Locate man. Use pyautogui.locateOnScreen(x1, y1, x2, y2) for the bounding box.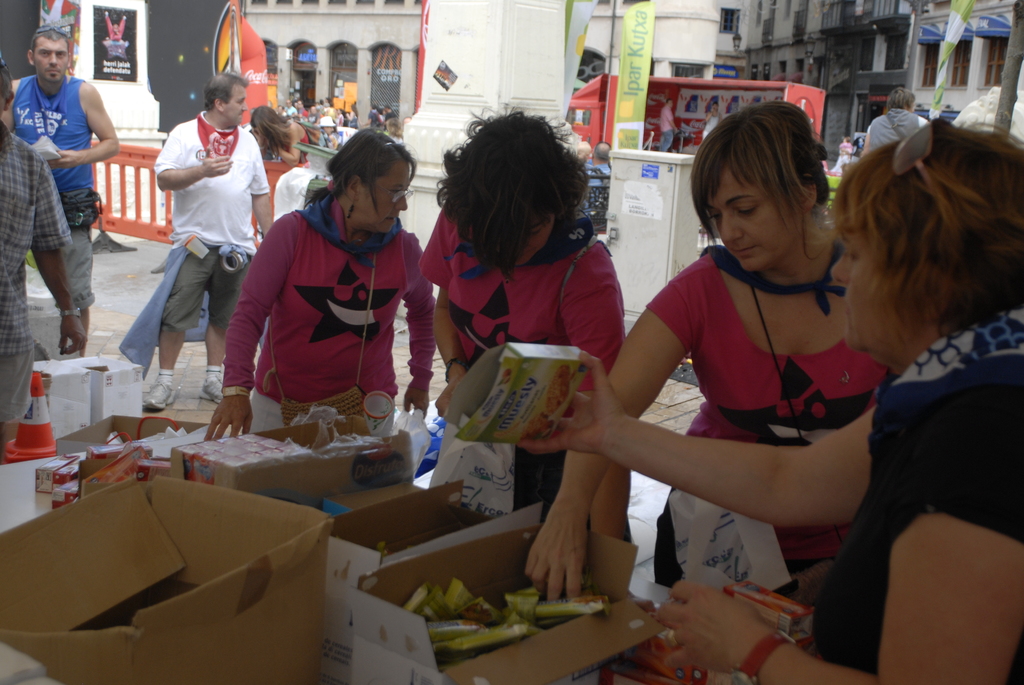
pyautogui.locateOnScreen(0, 65, 84, 428).
